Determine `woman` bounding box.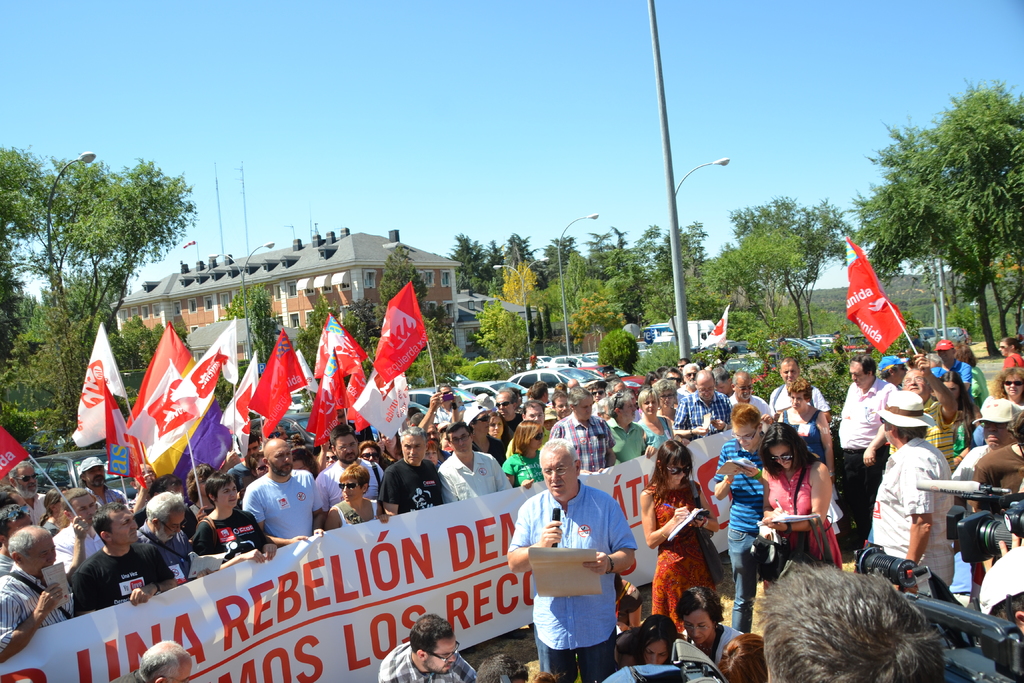
Determined: 320, 463, 383, 532.
